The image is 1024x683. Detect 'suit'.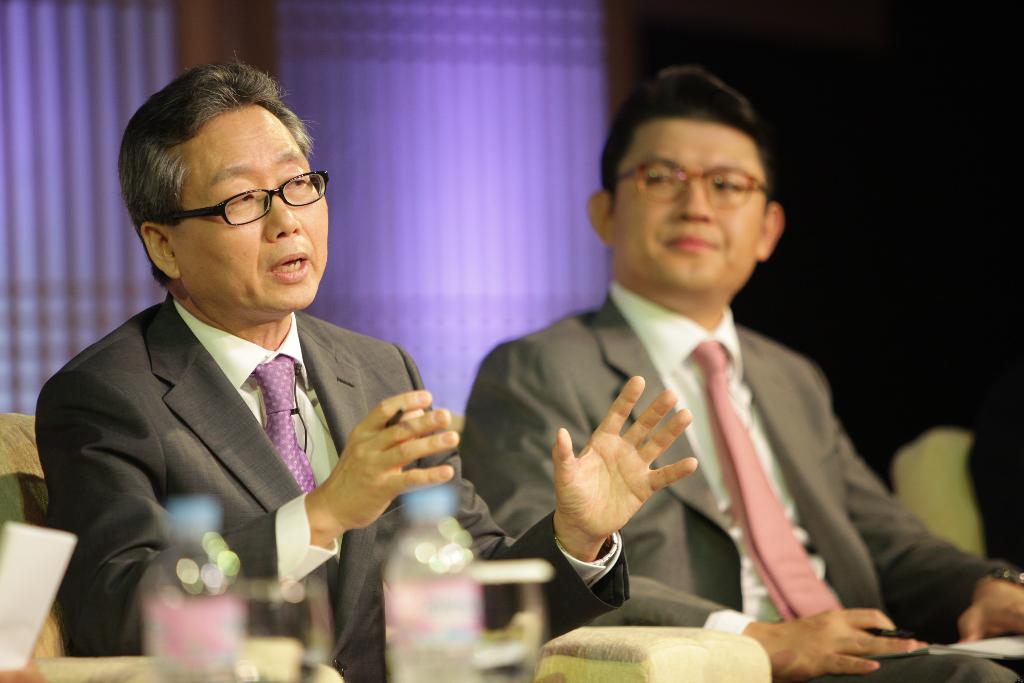
Detection: 454, 276, 1023, 682.
